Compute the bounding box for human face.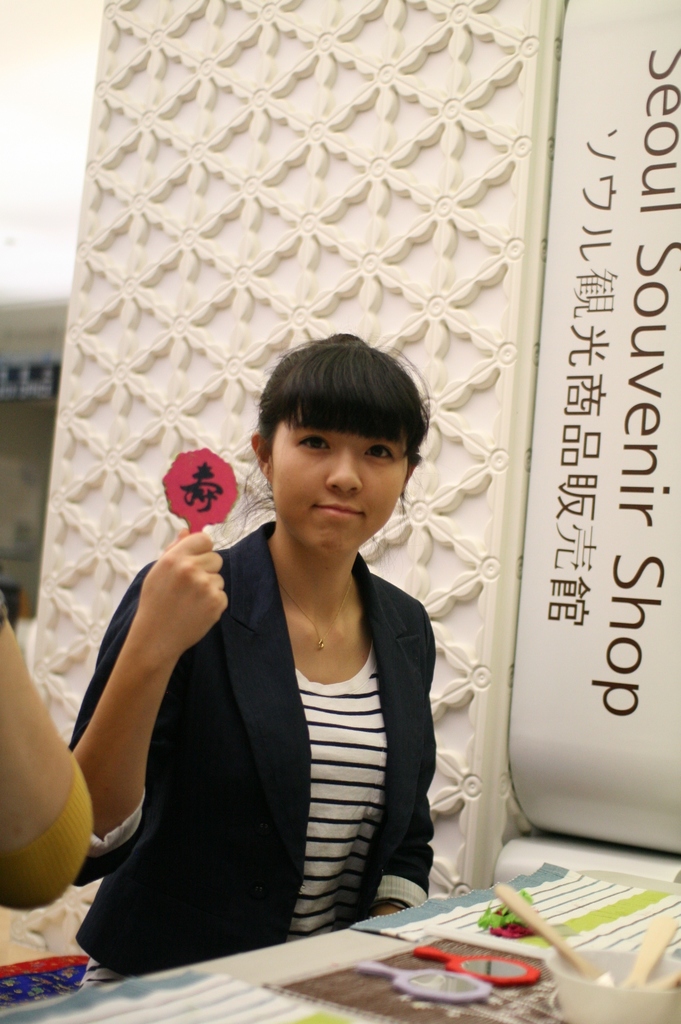
<box>269,413,413,568</box>.
